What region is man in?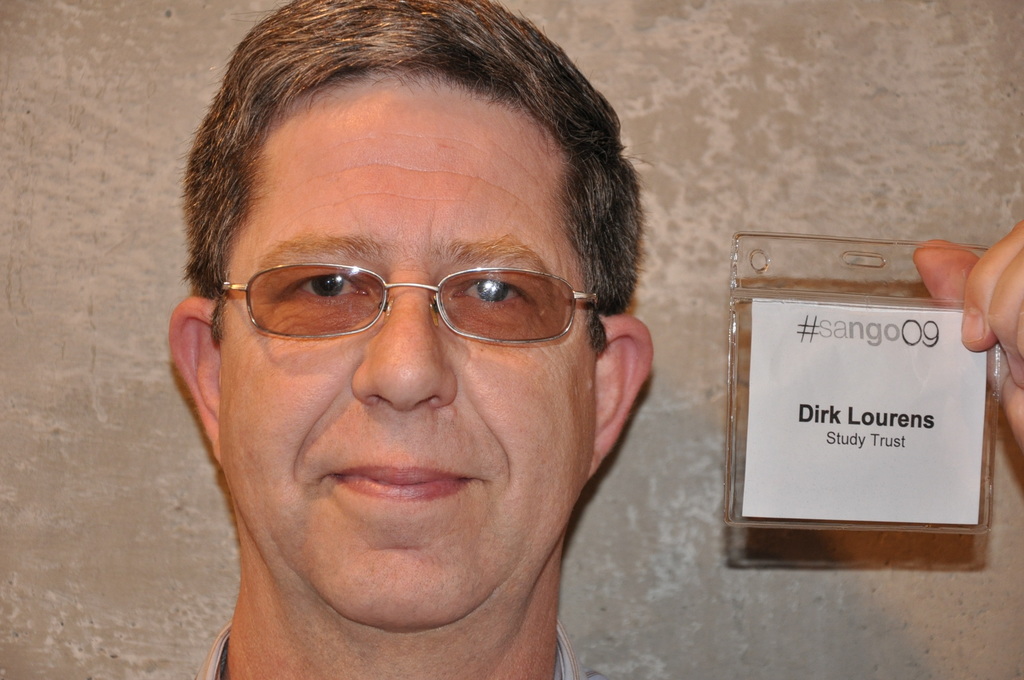
152/0/1023/679.
